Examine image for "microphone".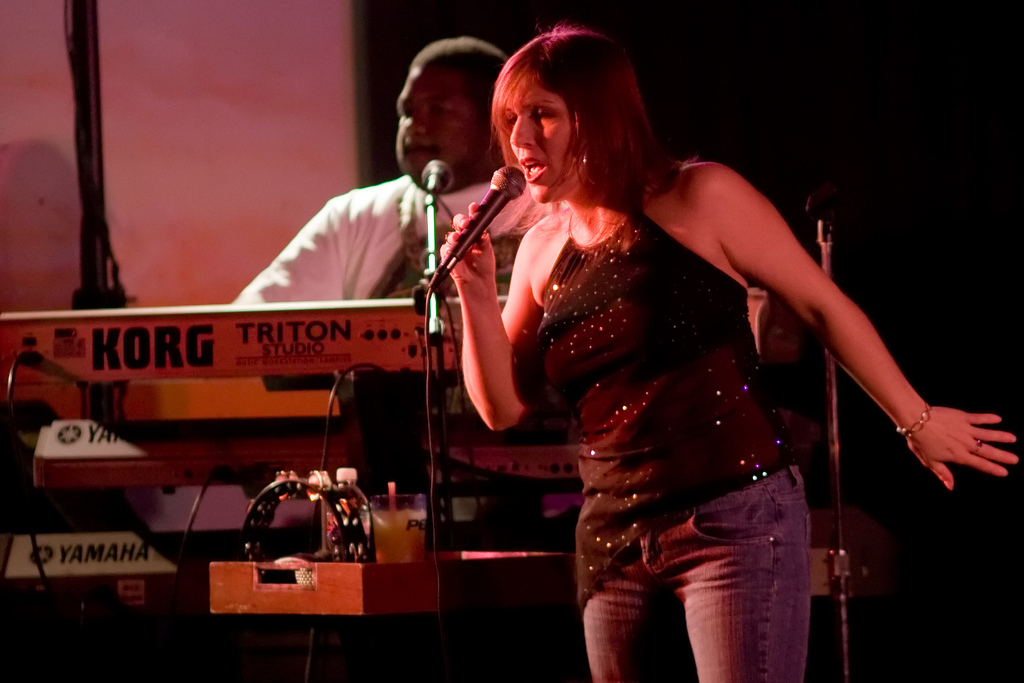
Examination result: <region>419, 157, 460, 224</region>.
